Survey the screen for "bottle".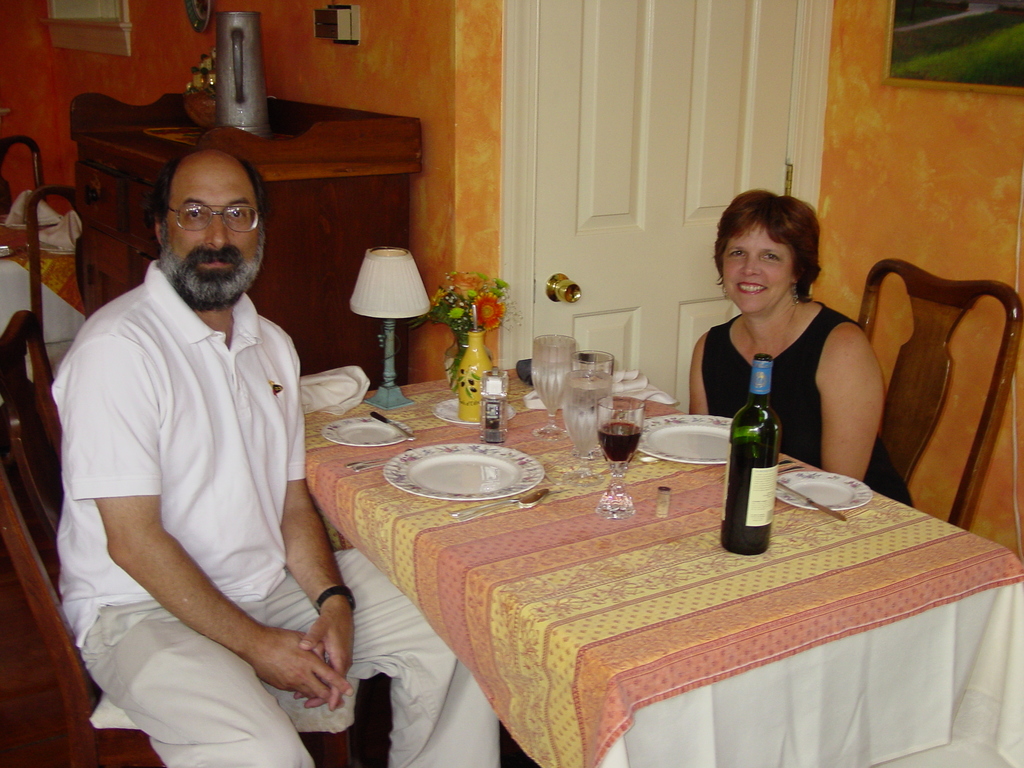
Survey found: <box>723,356,775,552</box>.
